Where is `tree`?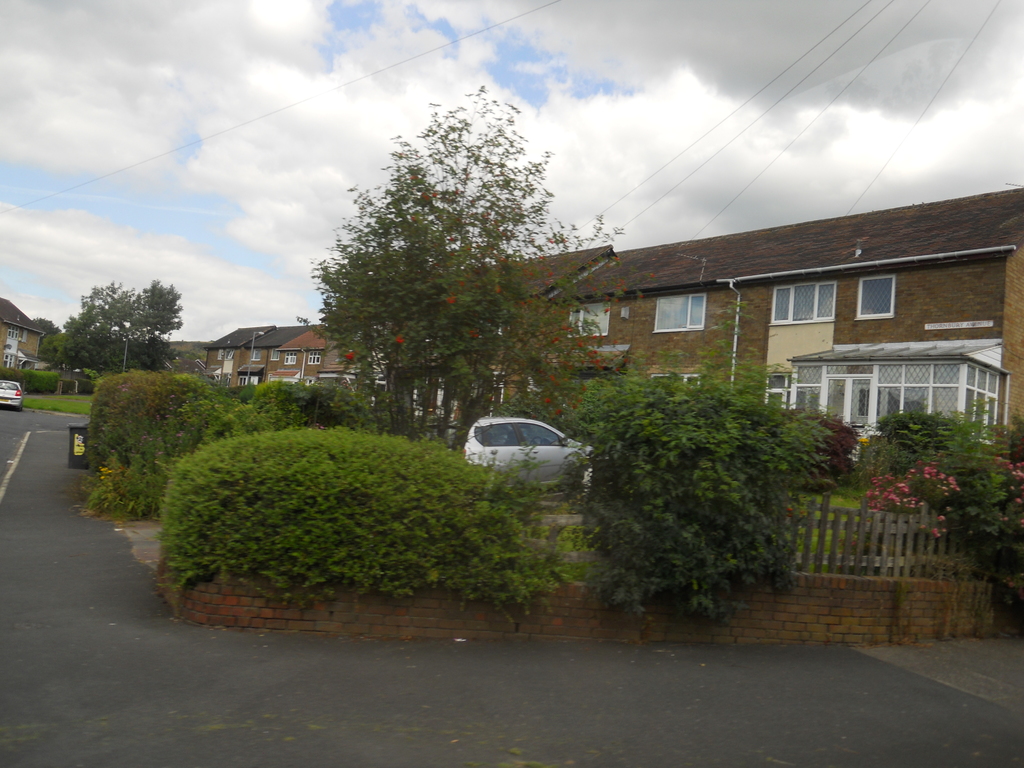
{"x1": 67, "y1": 259, "x2": 182, "y2": 372}.
